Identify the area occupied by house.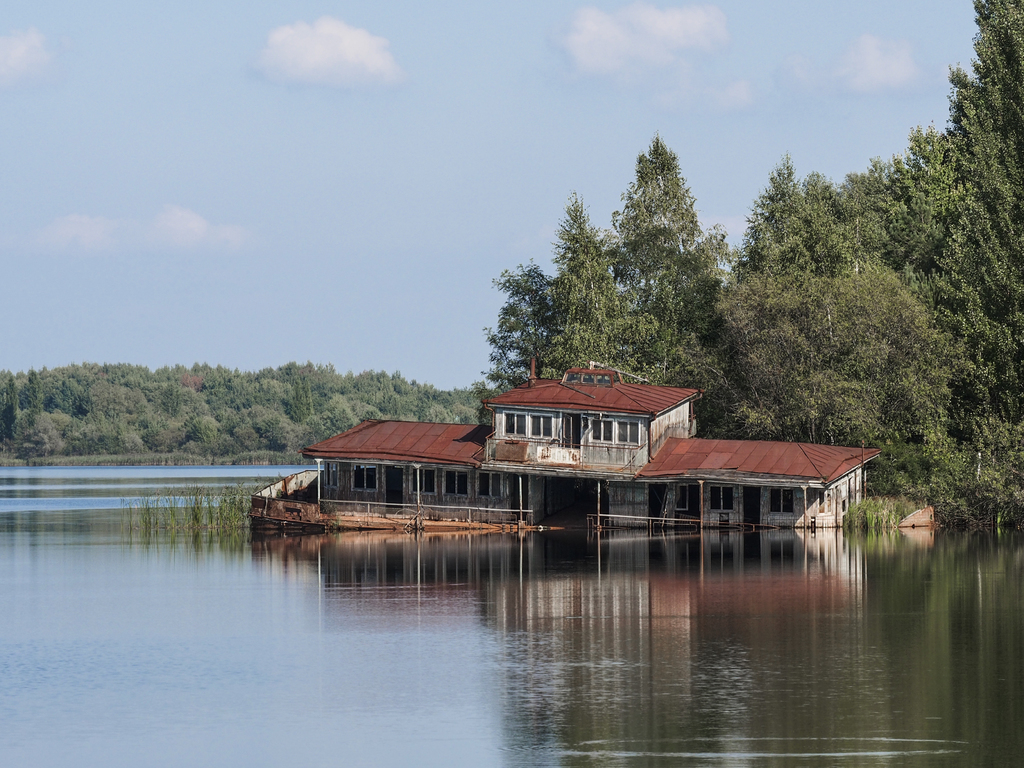
Area: bbox=(302, 358, 887, 527).
